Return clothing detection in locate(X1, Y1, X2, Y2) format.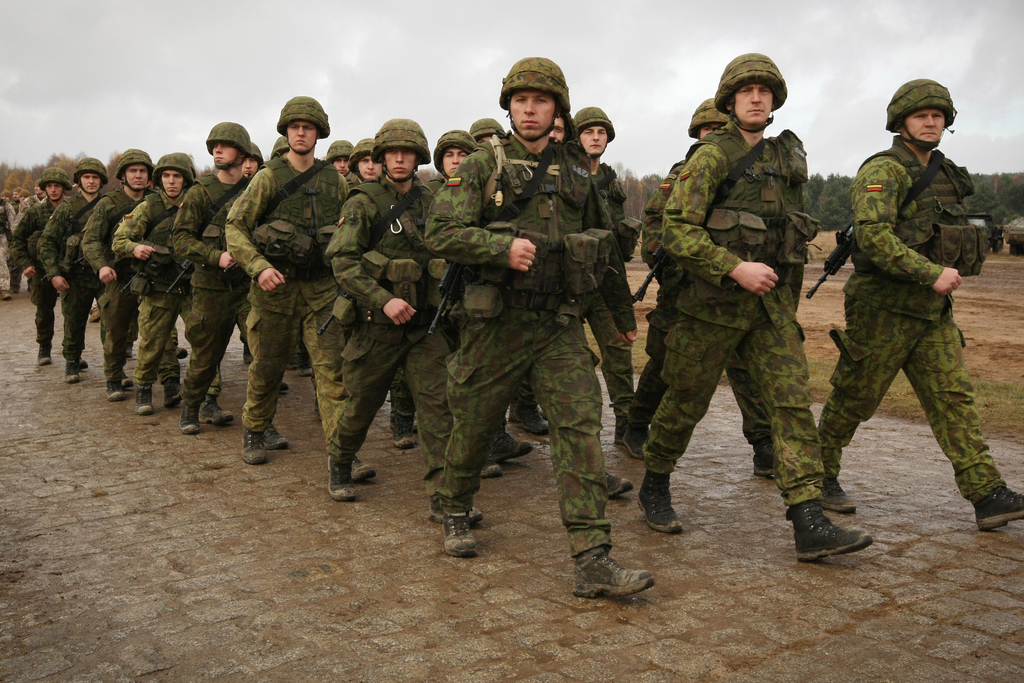
locate(636, 131, 827, 504).
